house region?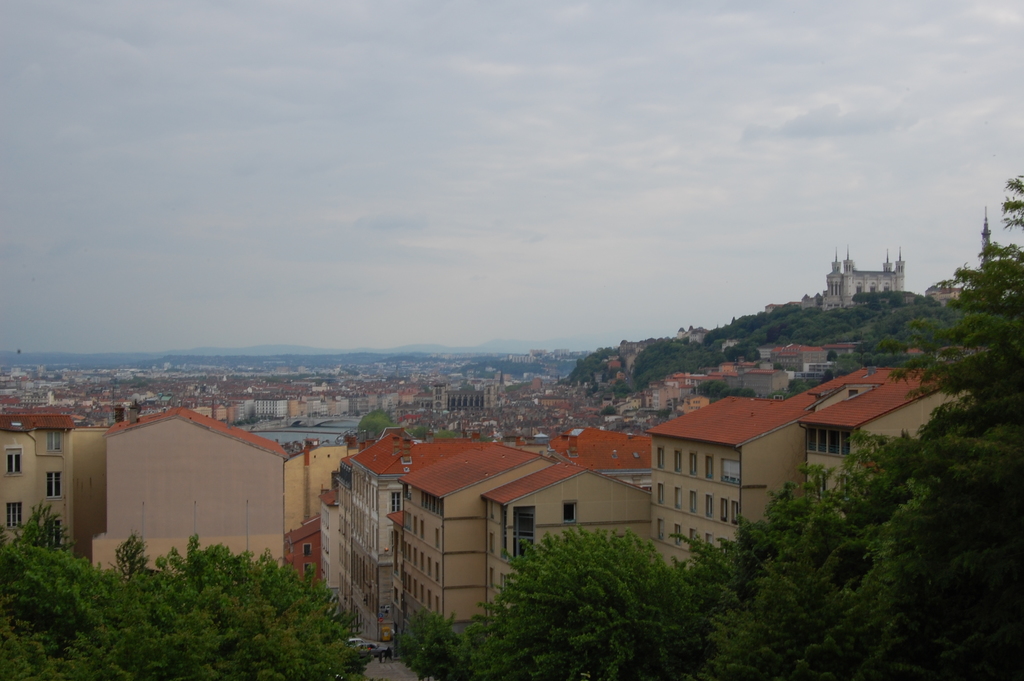
{"left": 641, "top": 364, "right": 988, "bottom": 579}
